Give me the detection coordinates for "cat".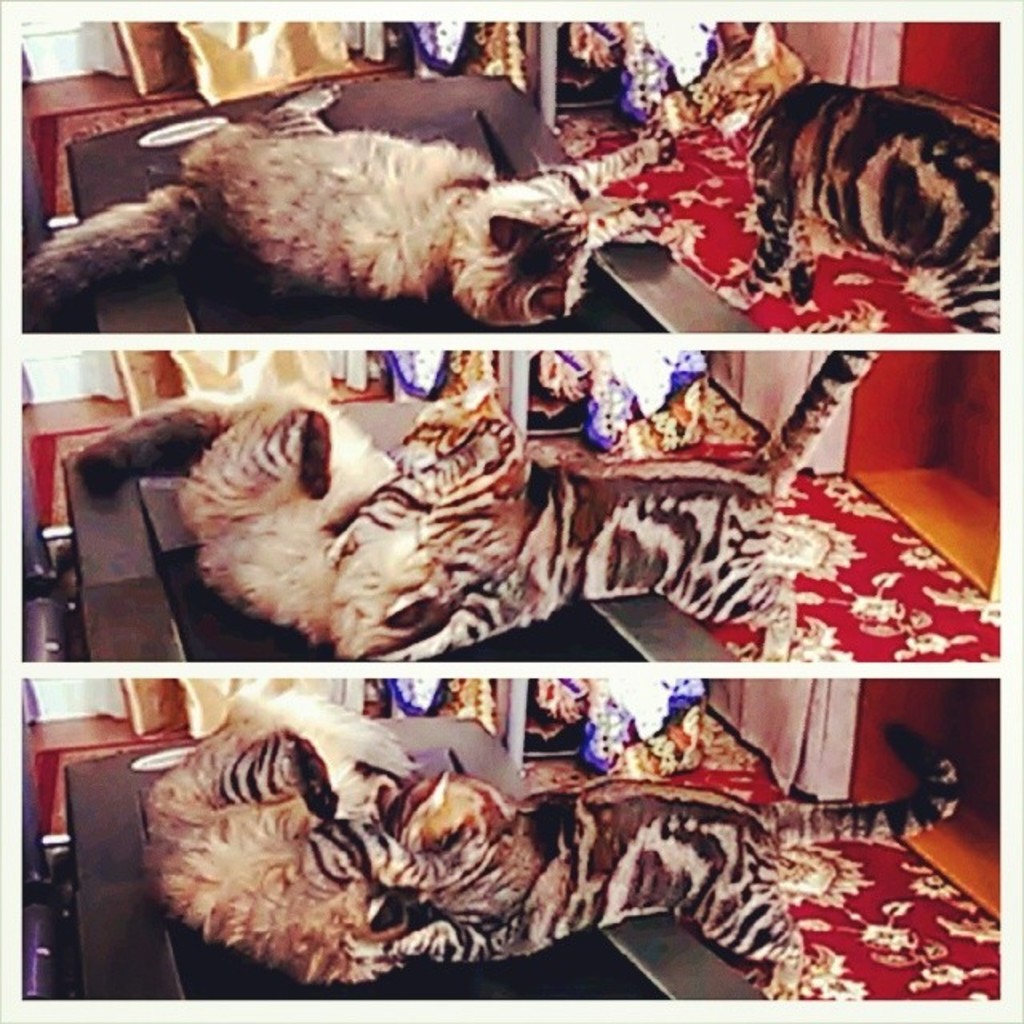
134/670/426/992.
